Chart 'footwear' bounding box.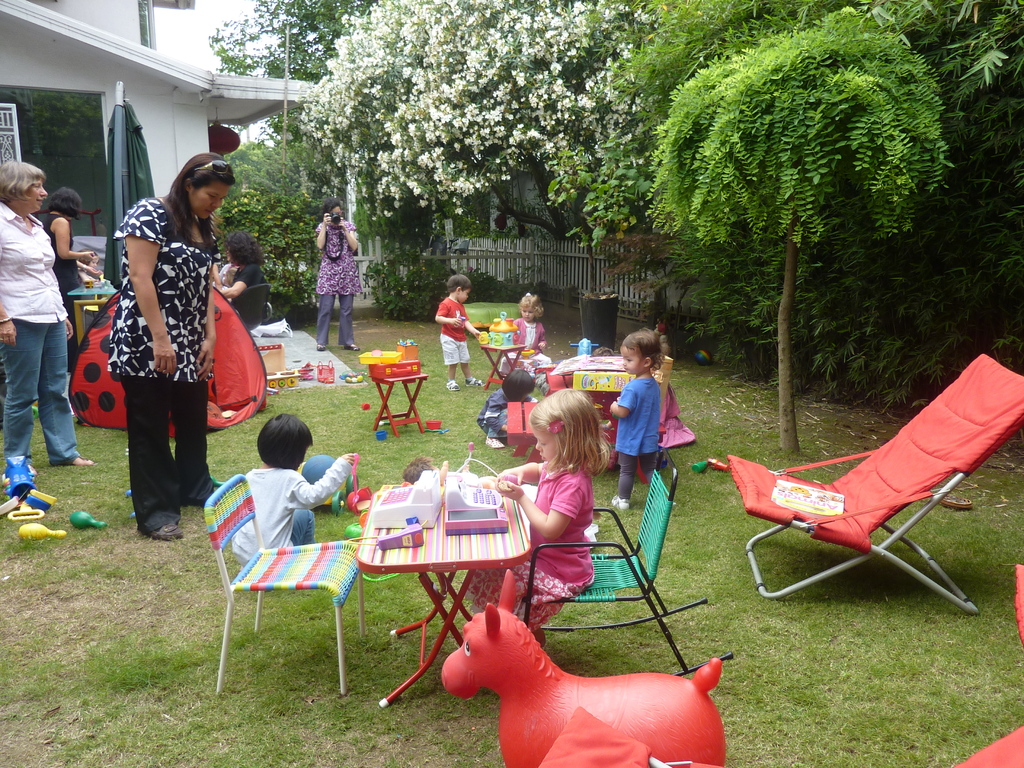
Charted: bbox=[150, 525, 181, 540].
